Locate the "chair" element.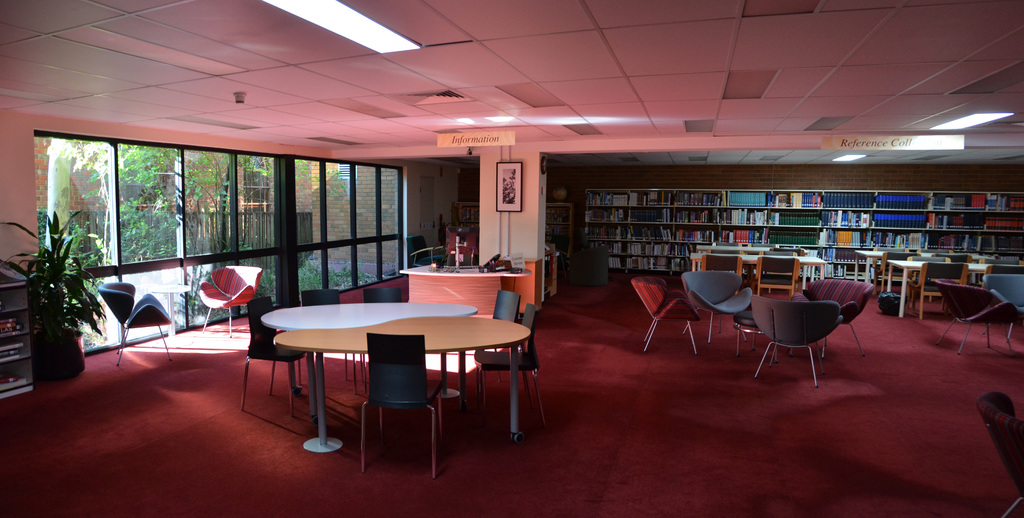
Element bbox: <box>470,301,548,435</box>.
